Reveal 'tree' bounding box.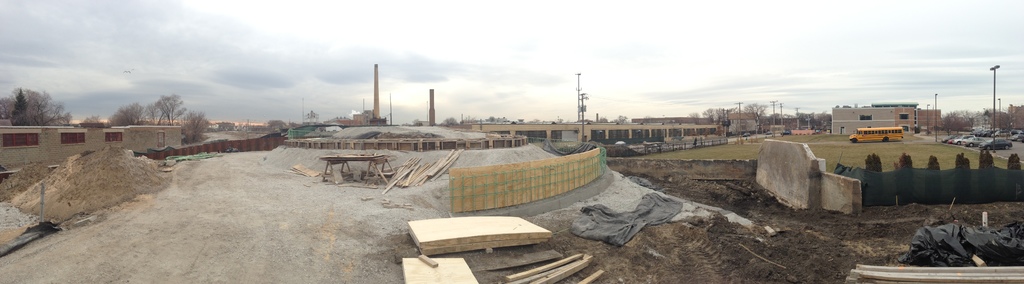
Revealed: 982:106:1009:133.
